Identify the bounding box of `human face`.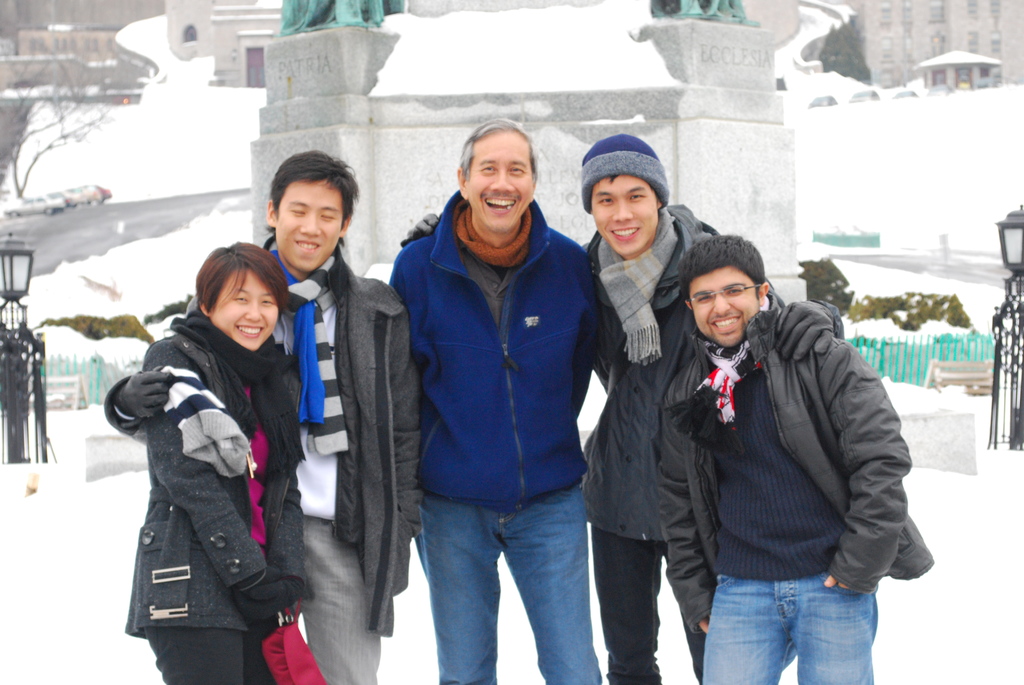
locate(213, 264, 279, 351).
